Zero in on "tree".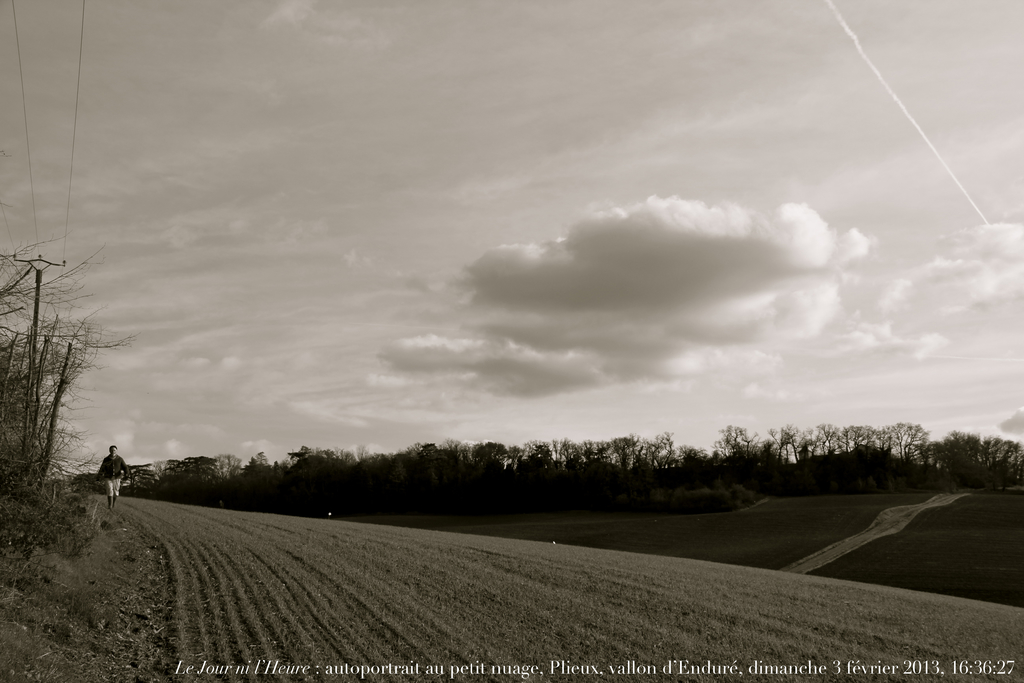
Zeroed in: 815, 420, 840, 467.
